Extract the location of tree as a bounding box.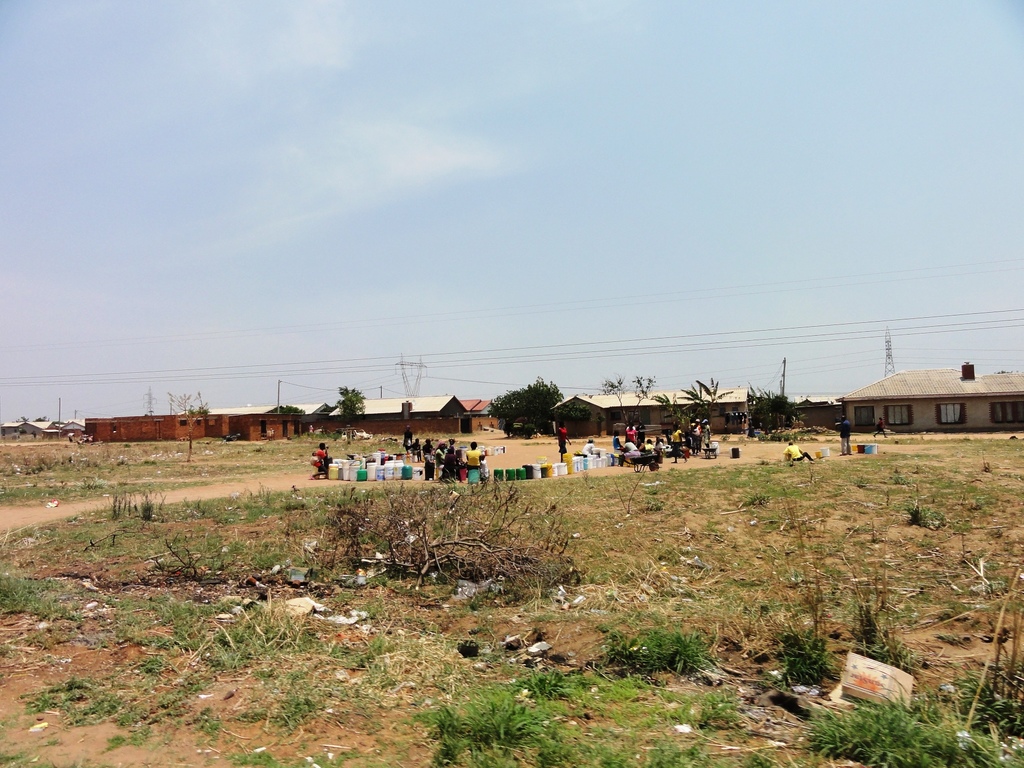
{"left": 600, "top": 375, "right": 623, "bottom": 395}.
